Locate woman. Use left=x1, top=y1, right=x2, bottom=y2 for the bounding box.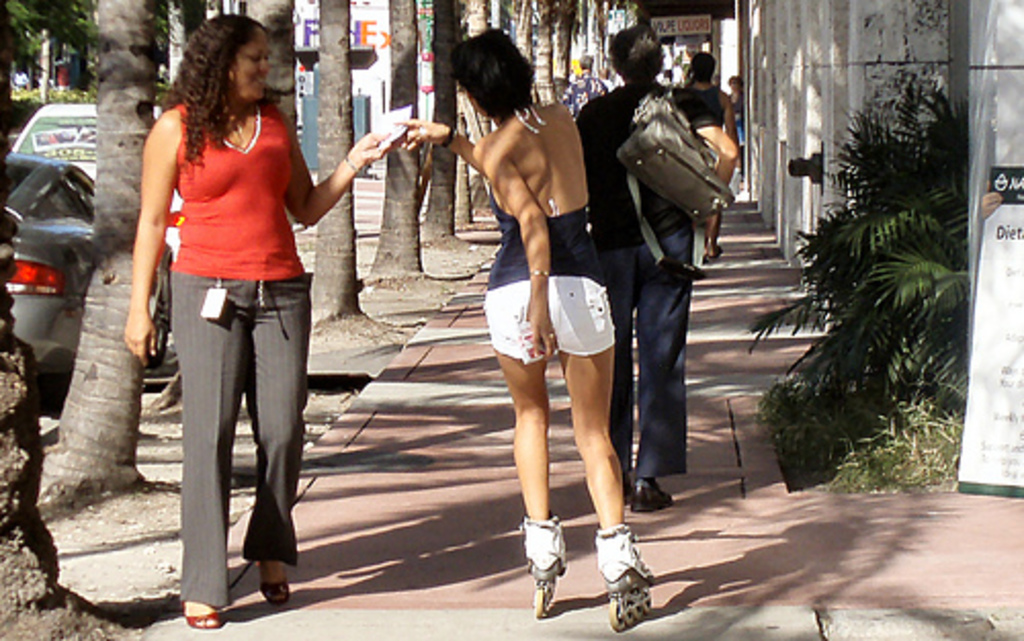
left=717, top=68, right=748, bottom=199.
